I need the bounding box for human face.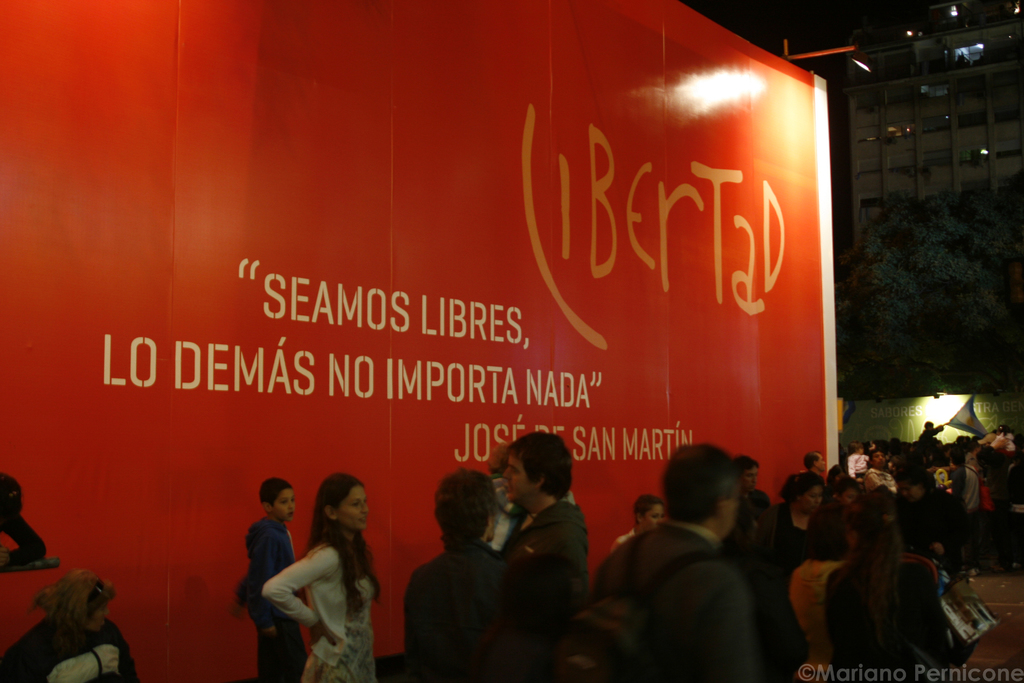
Here it is: [799,486,822,515].
